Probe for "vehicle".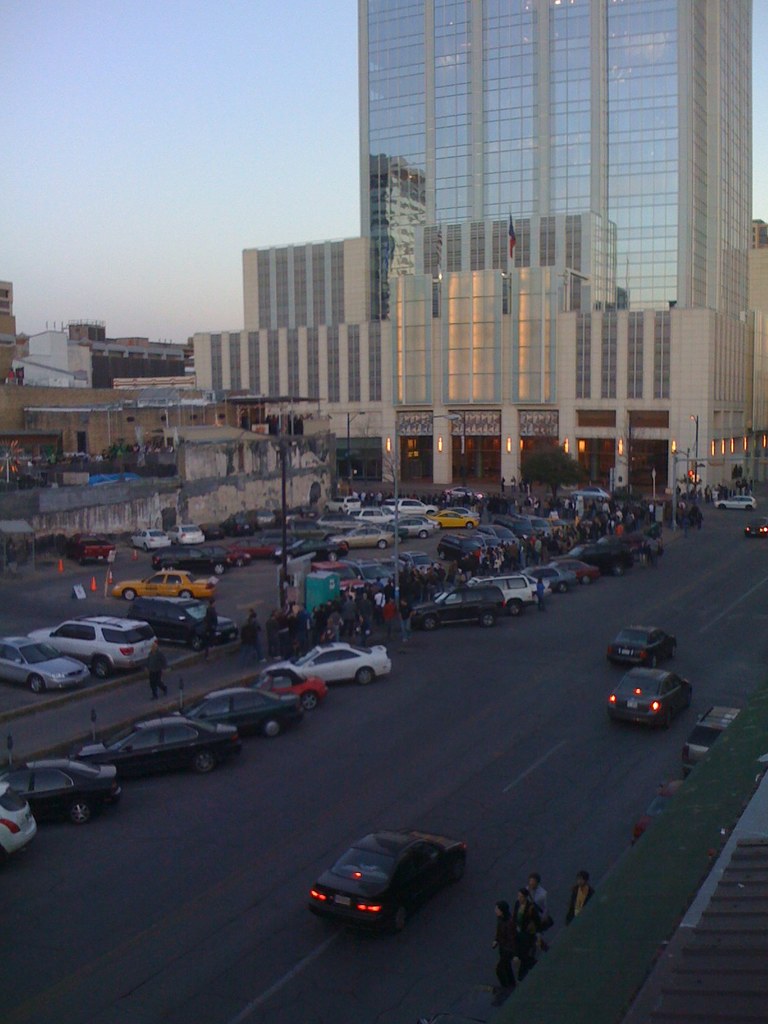
Probe result: {"left": 506, "top": 568, "right": 545, "bottom": 598}.
